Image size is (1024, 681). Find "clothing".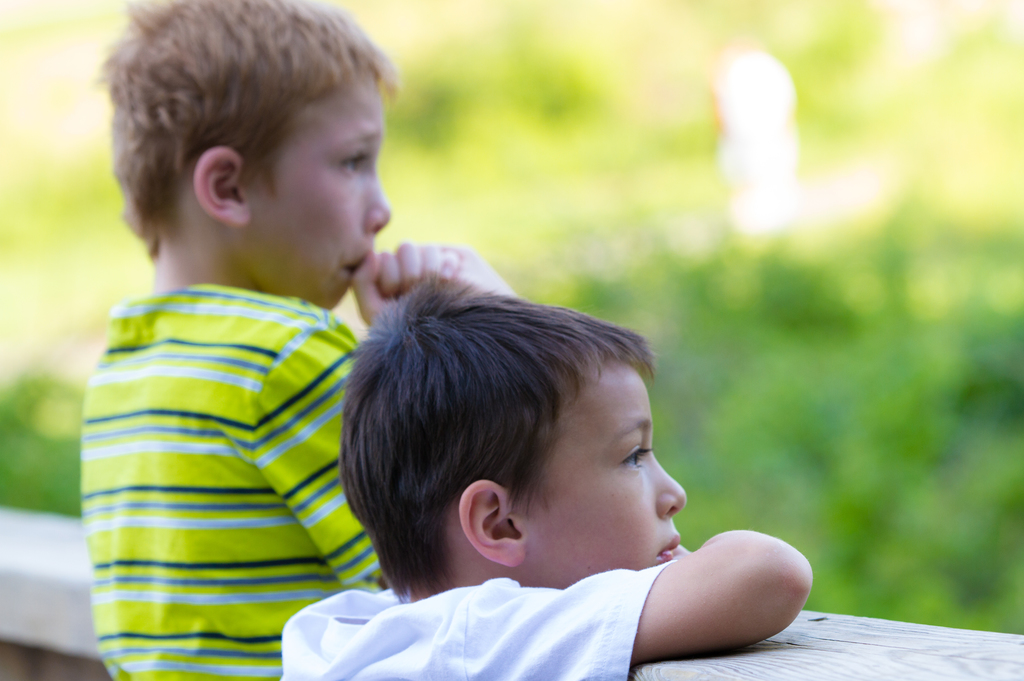
277 557 677 680.
